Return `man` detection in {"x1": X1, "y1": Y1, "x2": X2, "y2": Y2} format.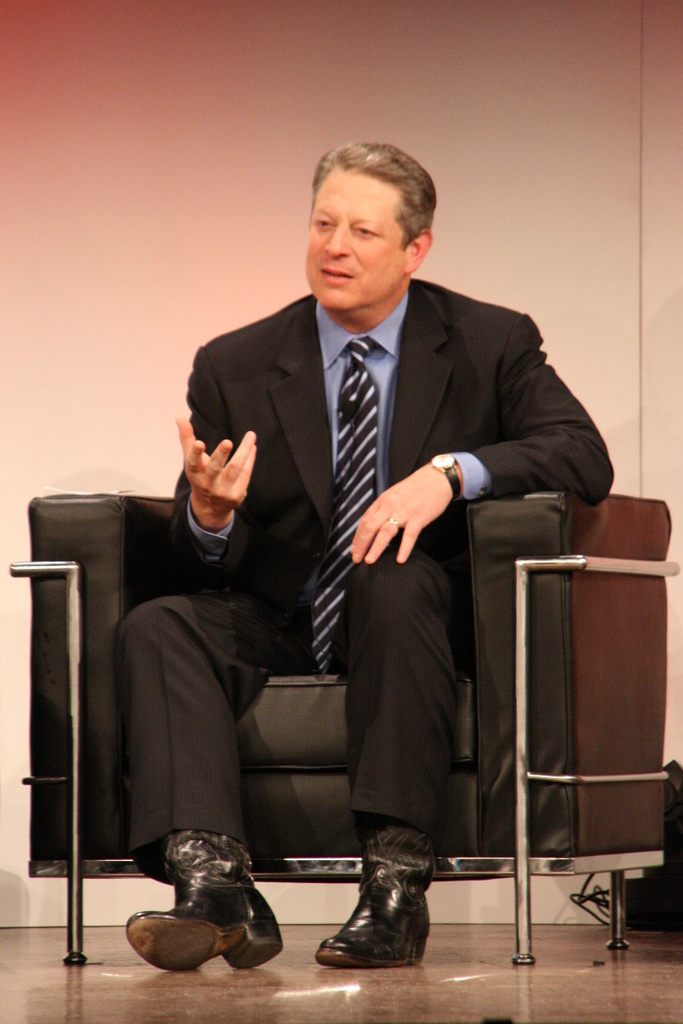
{"x1": 111, "y1": 131, "x2": 618, "y2": 971}.
